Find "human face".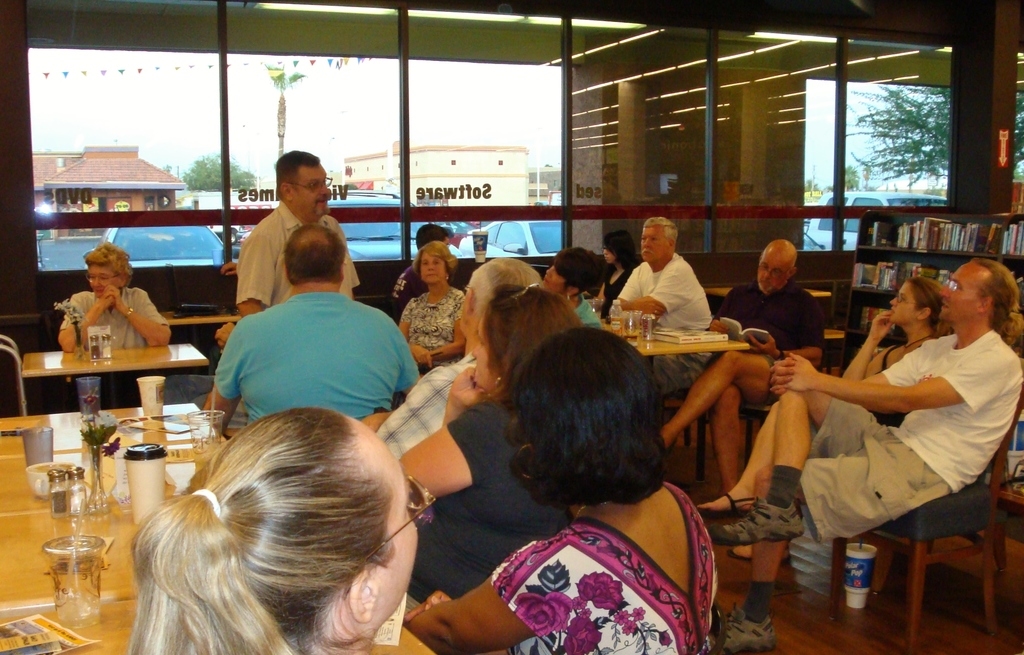
[left=296, top=169, right=329, bottom=220].
